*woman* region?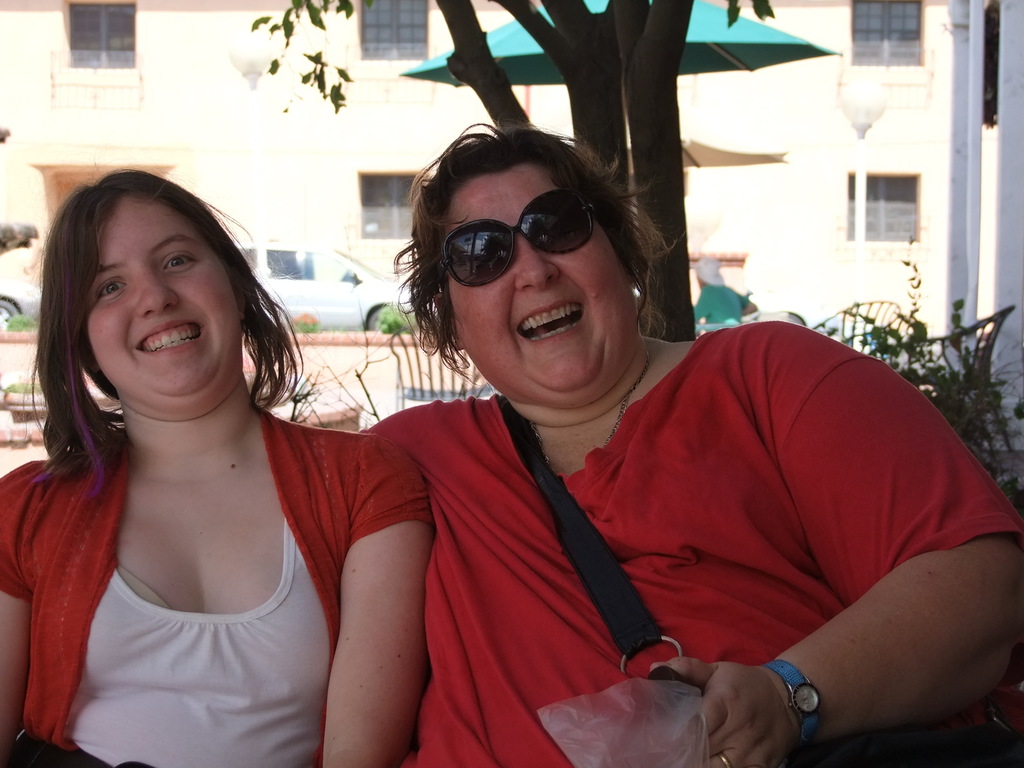
[79,140,571,758]
